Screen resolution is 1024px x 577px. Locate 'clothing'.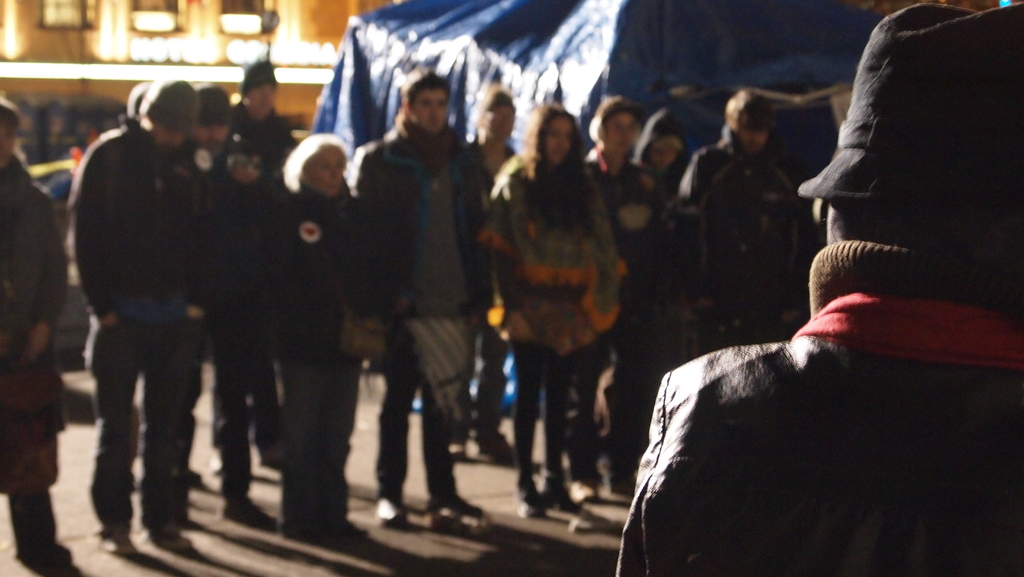
175, 147, 271, 497.
